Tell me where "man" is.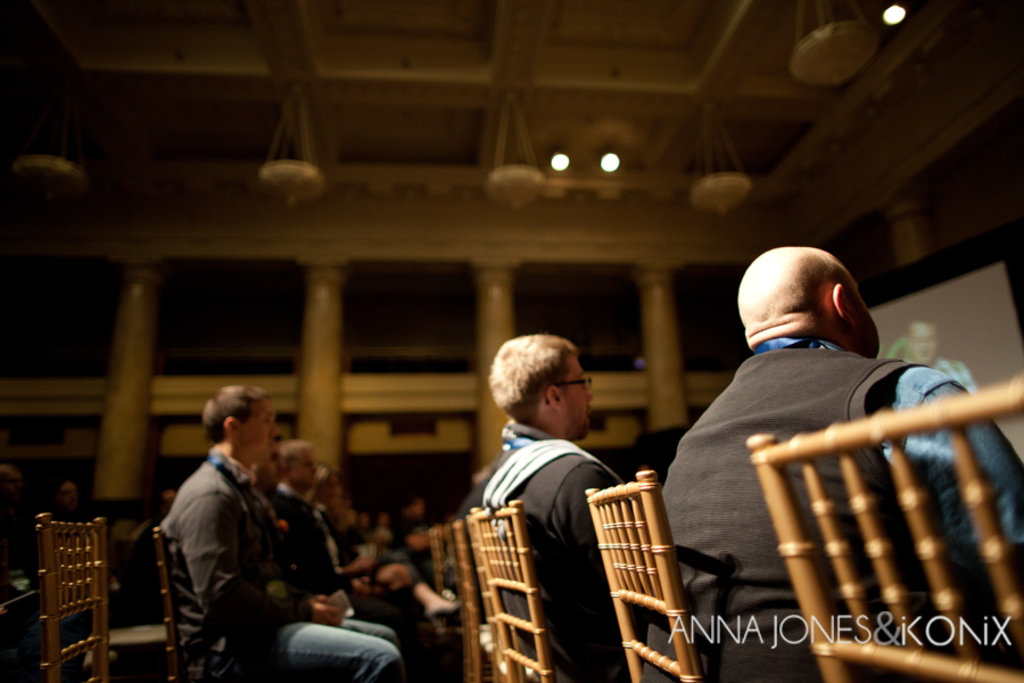
"man" is at 637:247:1023:682.
